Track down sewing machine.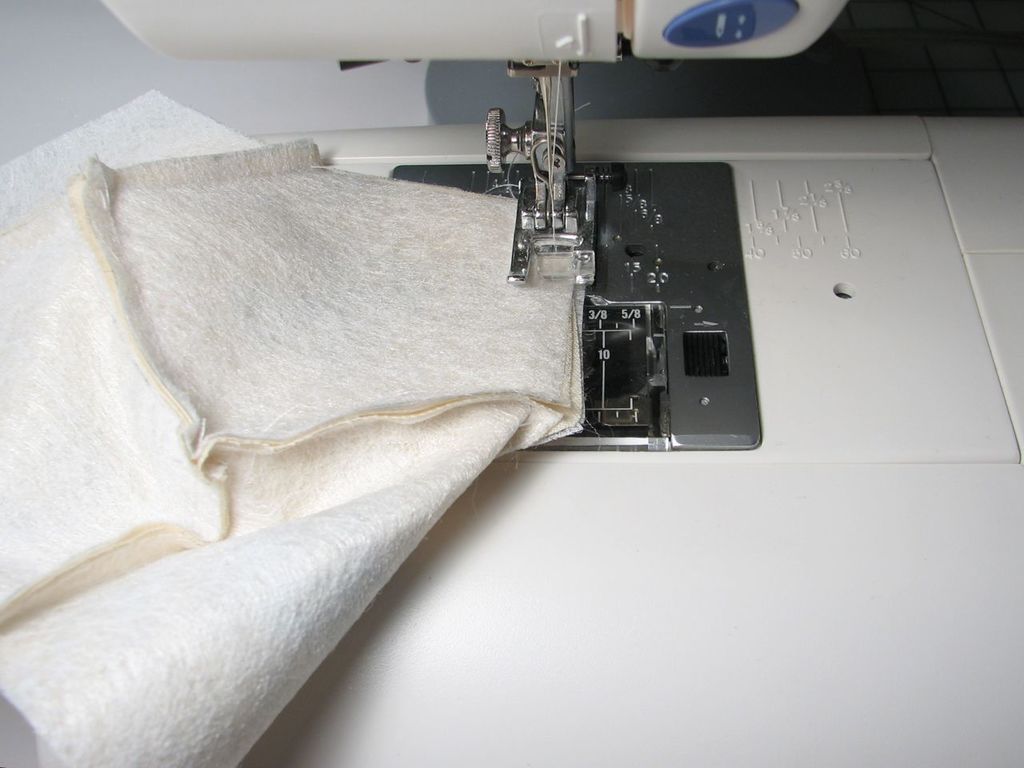
Tracked to <box>1,2,1023,767</box>.
